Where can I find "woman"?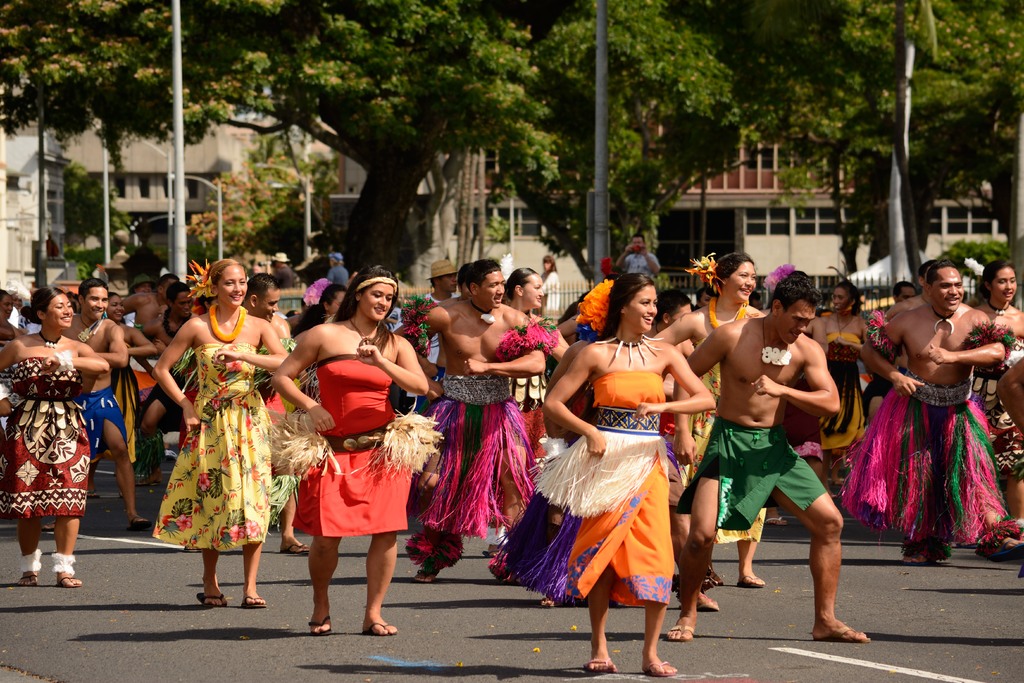
You can find it at bbox=[504, 267, 573, 474].
